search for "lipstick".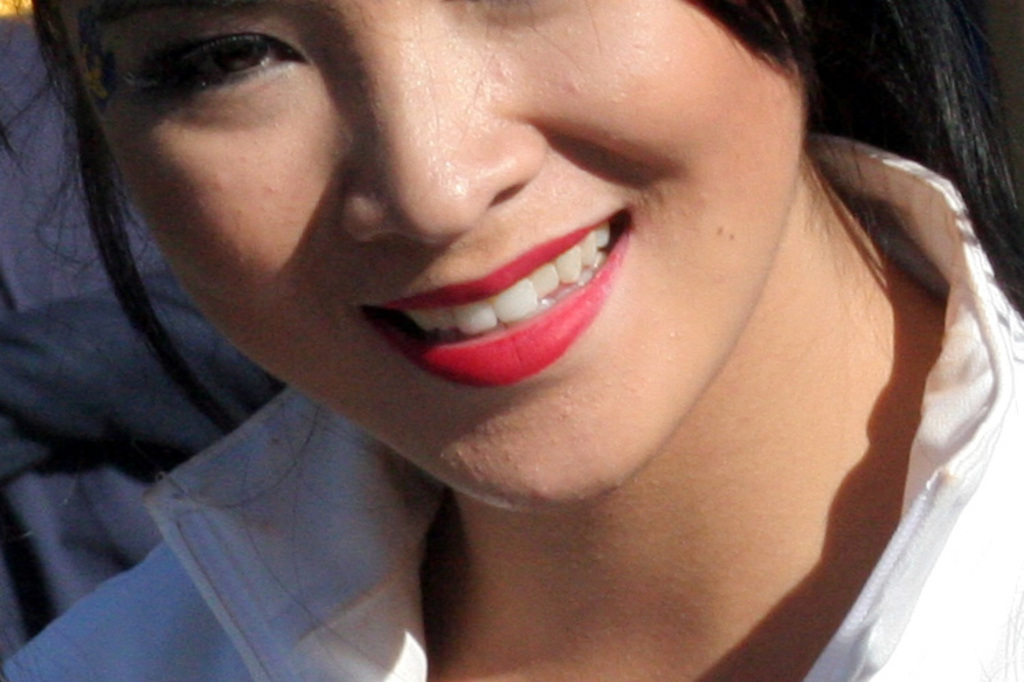
Found at x1=363, y1=208, x2=632, y2=389.
